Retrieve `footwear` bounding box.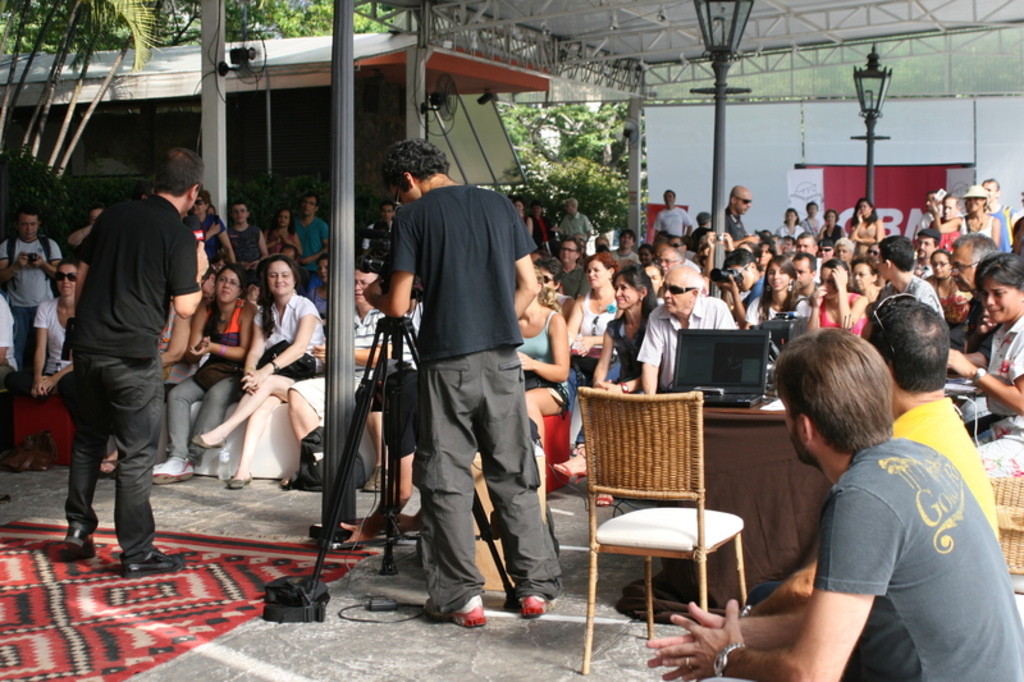
Bounding box: [154, 457, 196, 488].
